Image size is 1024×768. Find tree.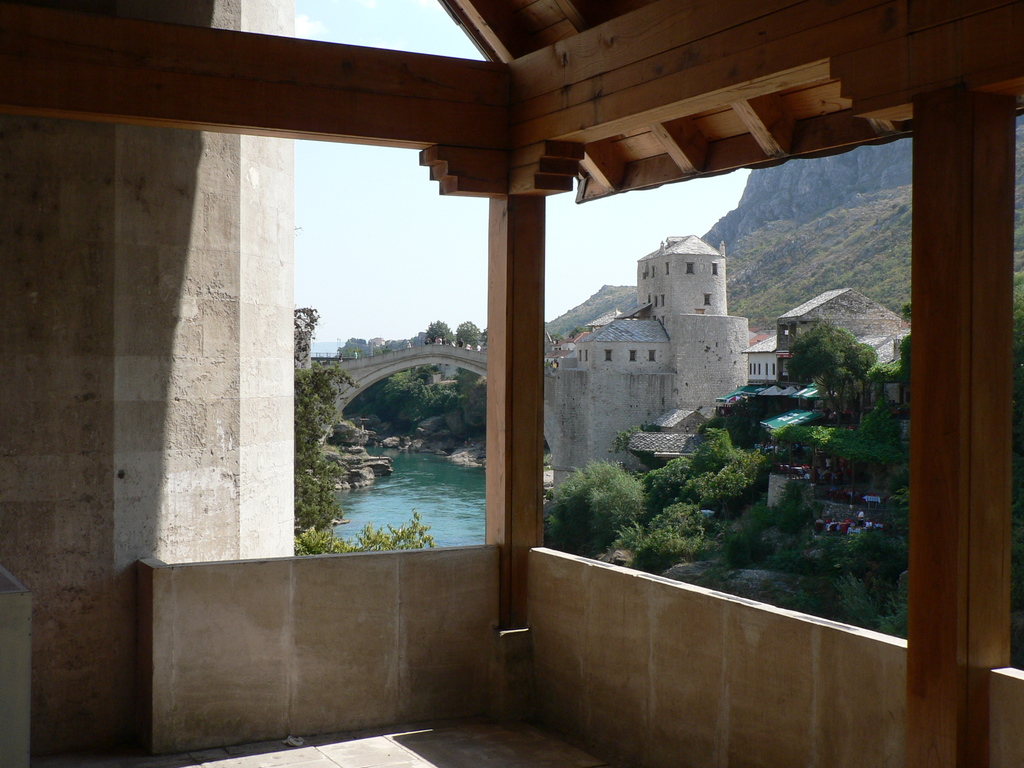
548,462,646,559.
